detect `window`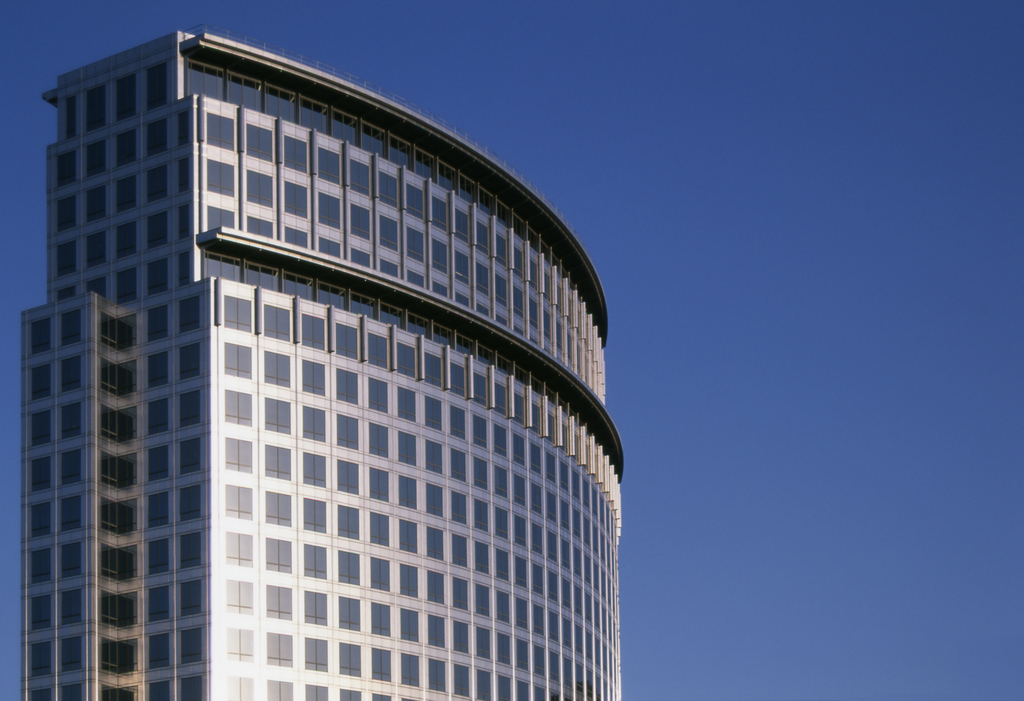
left=115, top=80, right=140, bottom=115
